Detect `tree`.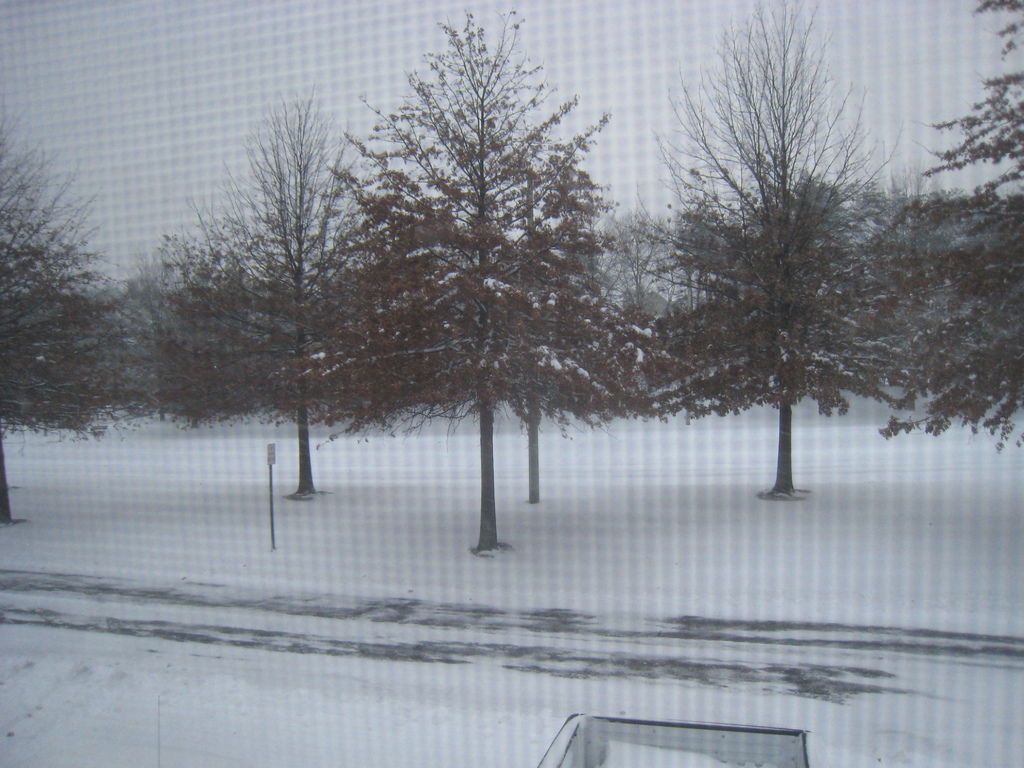
Detected at [left=658, top=22, right=898, bottom=513].
